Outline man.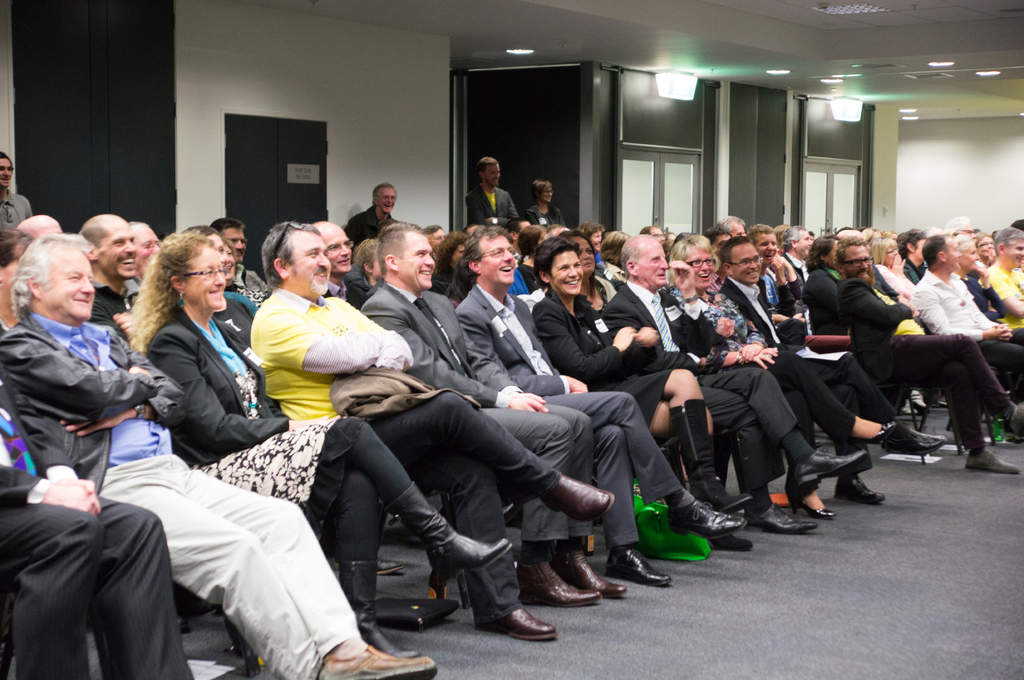
Outline: l=724, t=237, r=945, b=507.
